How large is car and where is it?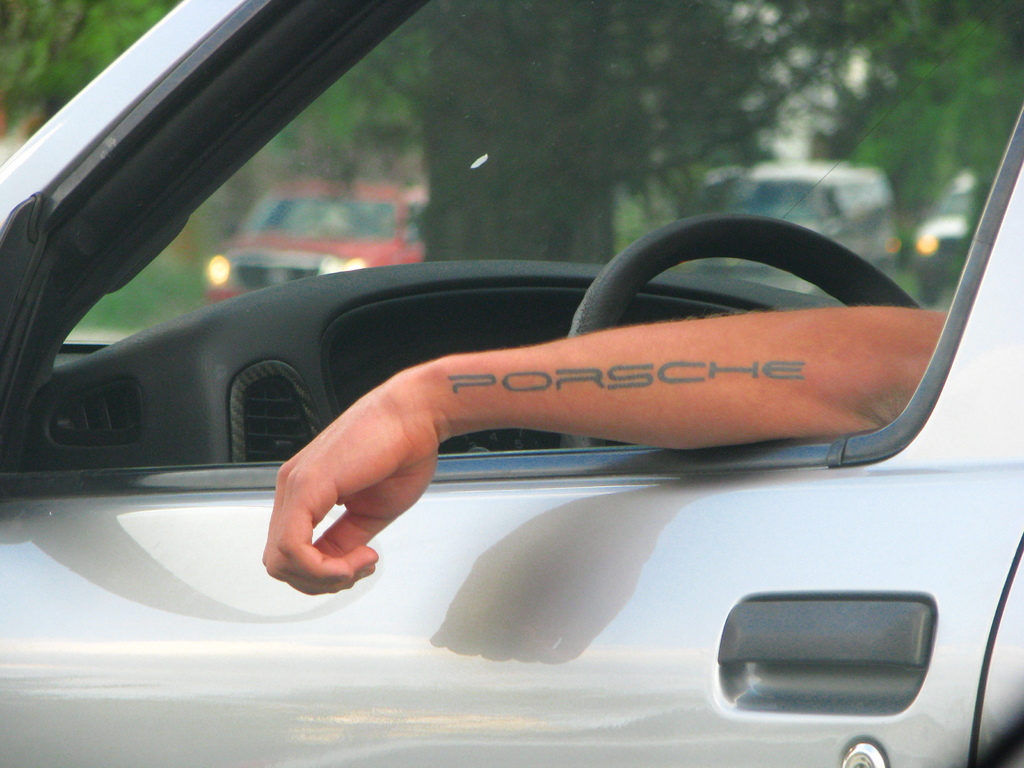
Bounding box: [205, 179, 426, 306].
